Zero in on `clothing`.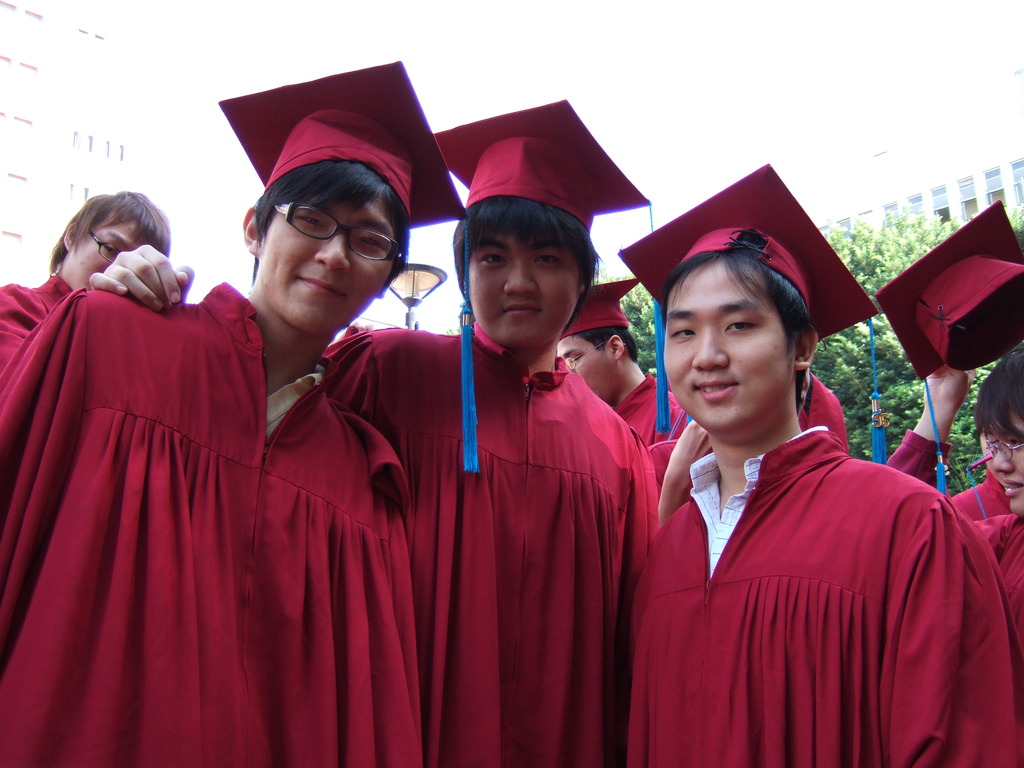
Zeroed in: <bbox>622, 347, 696, 494</bbox>.
